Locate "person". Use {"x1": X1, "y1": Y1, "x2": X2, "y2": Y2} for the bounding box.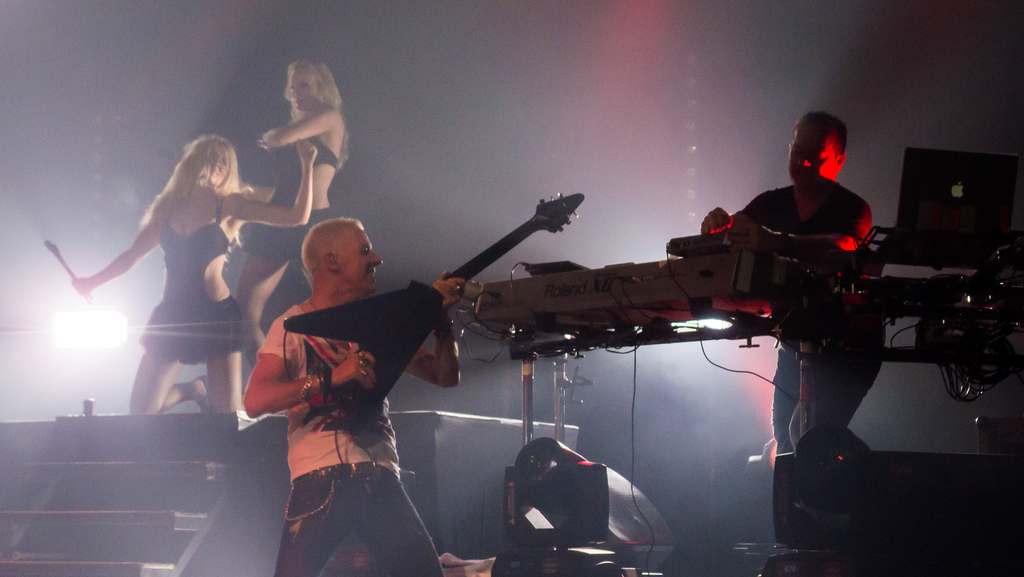
{"x1": 69, "y1": 129, "x2": 316, "y2": 416}.
